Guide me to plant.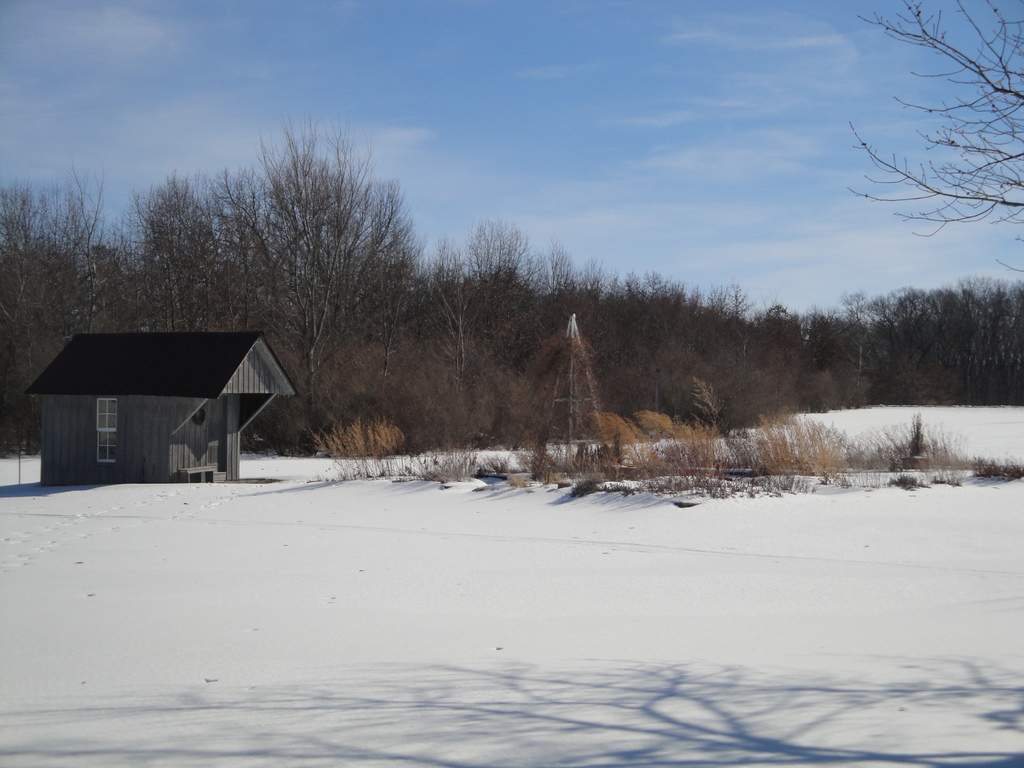
Guidance: x1=578, y1=367, x2=776, y2=431.
